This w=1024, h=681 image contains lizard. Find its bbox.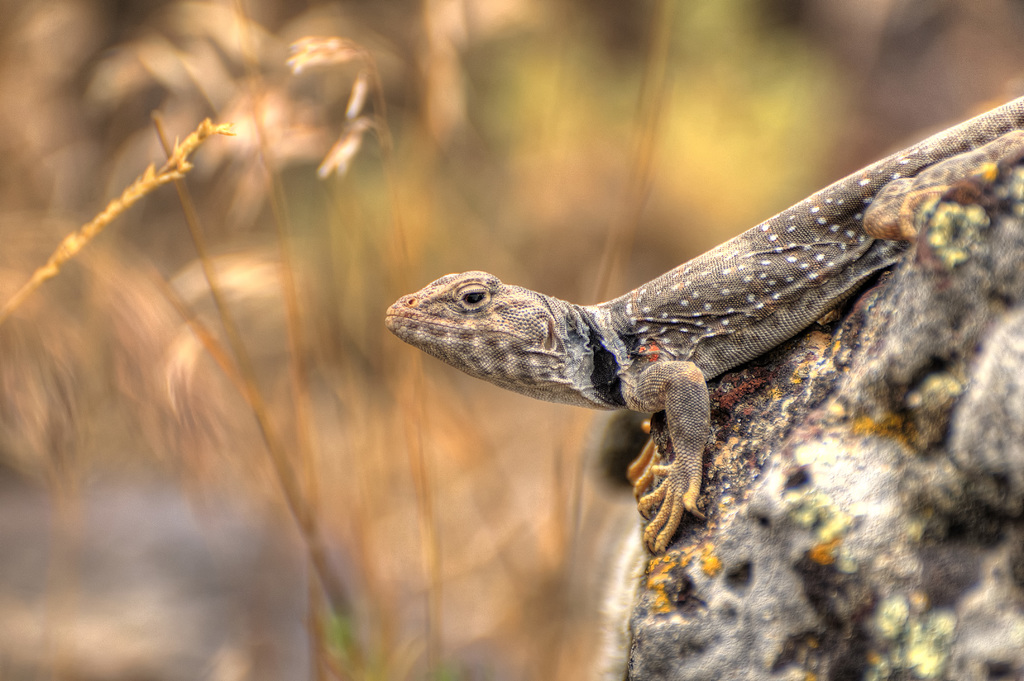
[386, 97, 1020, 555].
